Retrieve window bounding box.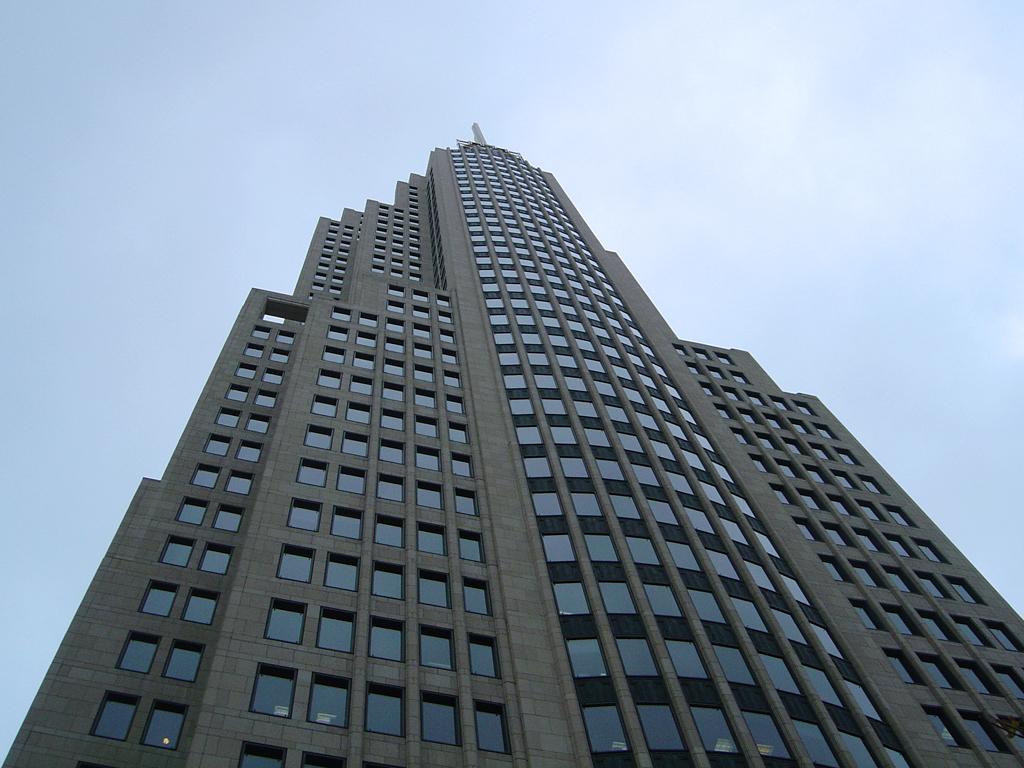
Bounding box: bbox=(666, 344, 690, 365).
